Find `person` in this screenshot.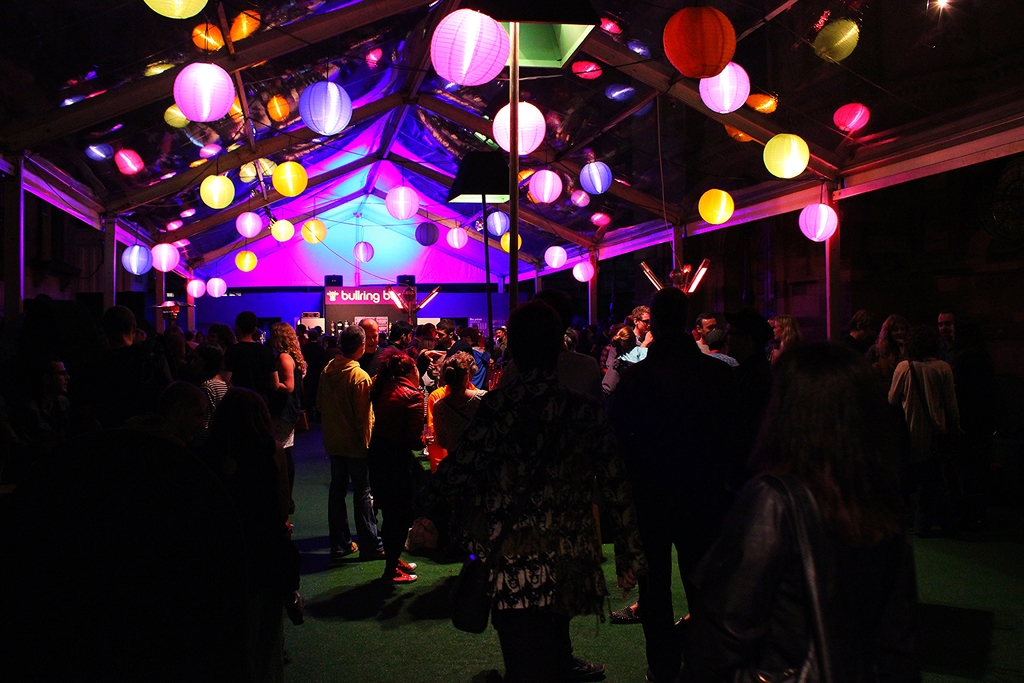
The bounding box for `person` is bbox=[0, 288, 1018, 682].
